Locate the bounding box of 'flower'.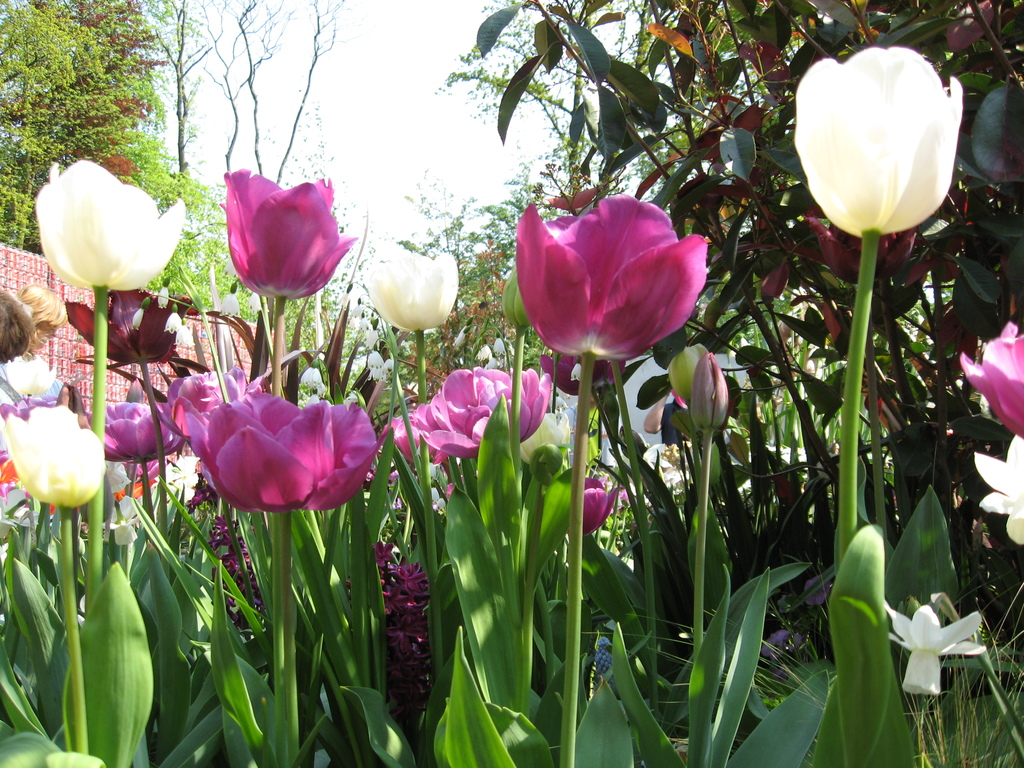
Bounding box: region(216, 164, 352, 303).
